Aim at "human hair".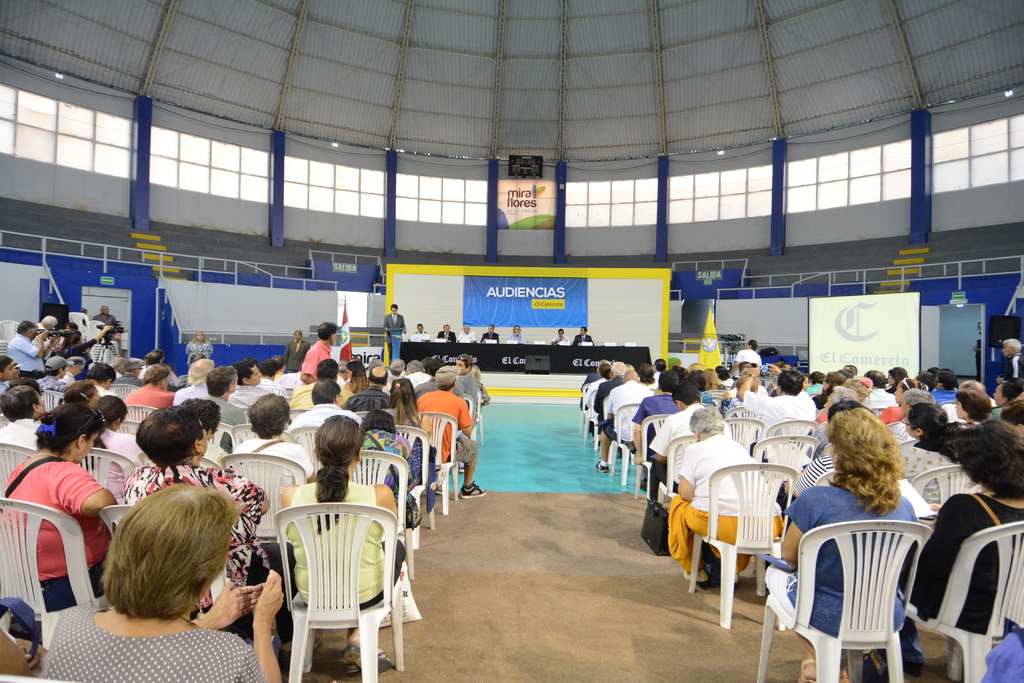
Aimed at rect(16, 320, 36, 336).
